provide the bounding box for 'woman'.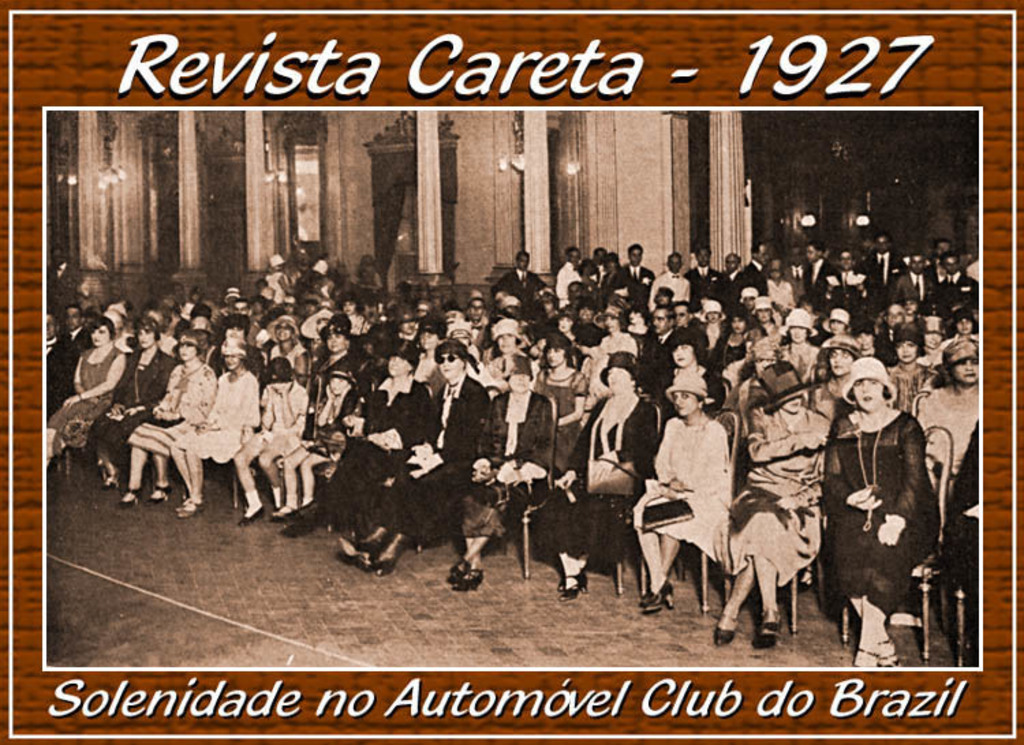
[44,287,980,669].
